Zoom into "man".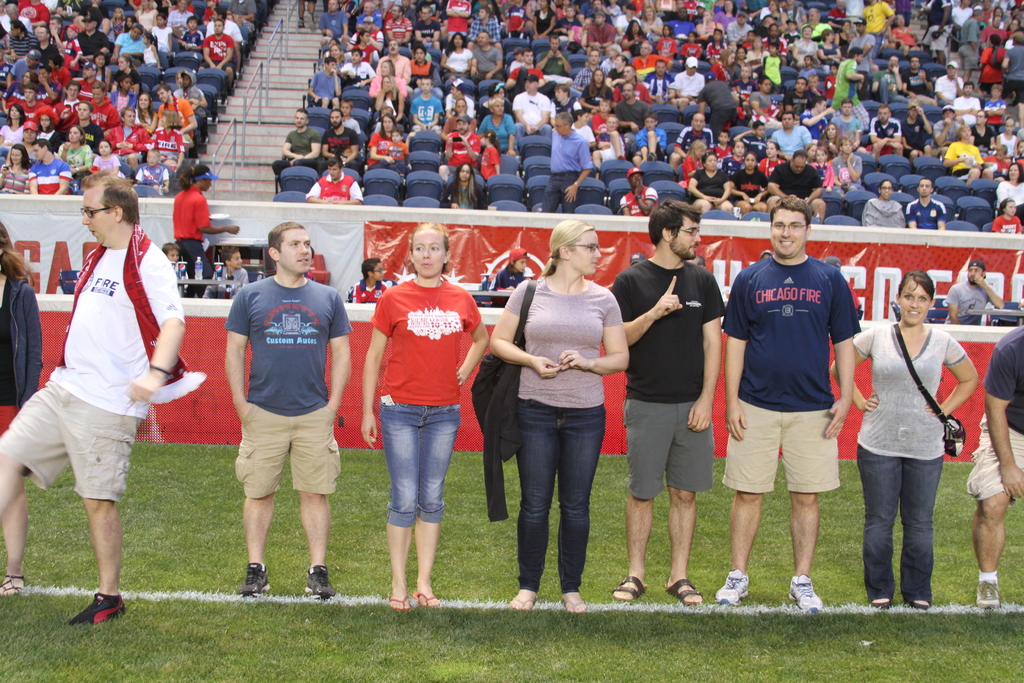
Zoom target: [x1=10, y1=47, x2=40, y2=80].
